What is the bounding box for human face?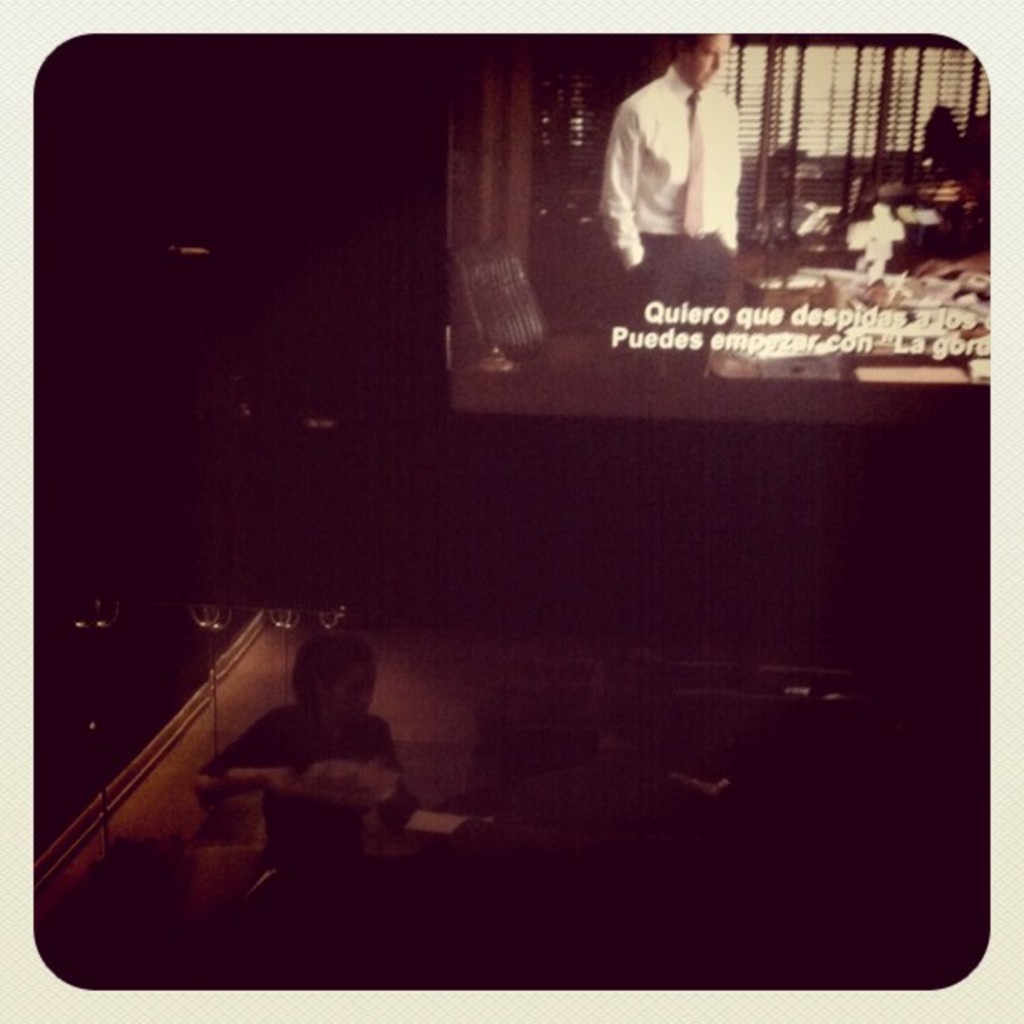
<box>684,37,731,80</box>.
